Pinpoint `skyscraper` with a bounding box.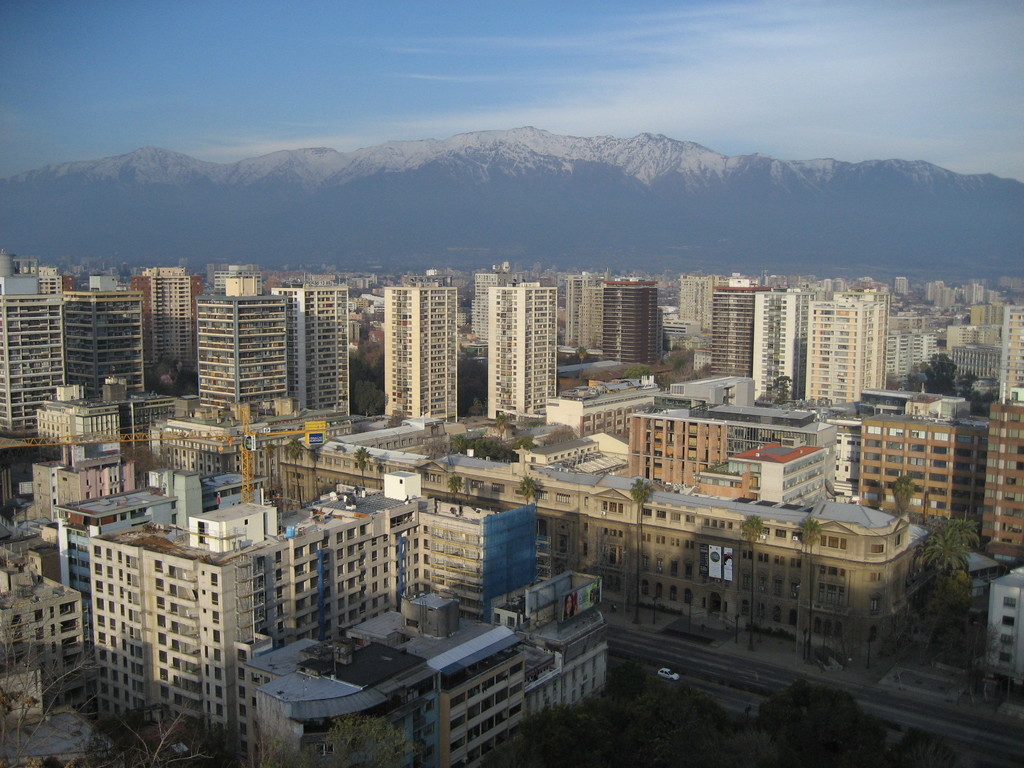
131 271 194 372.
